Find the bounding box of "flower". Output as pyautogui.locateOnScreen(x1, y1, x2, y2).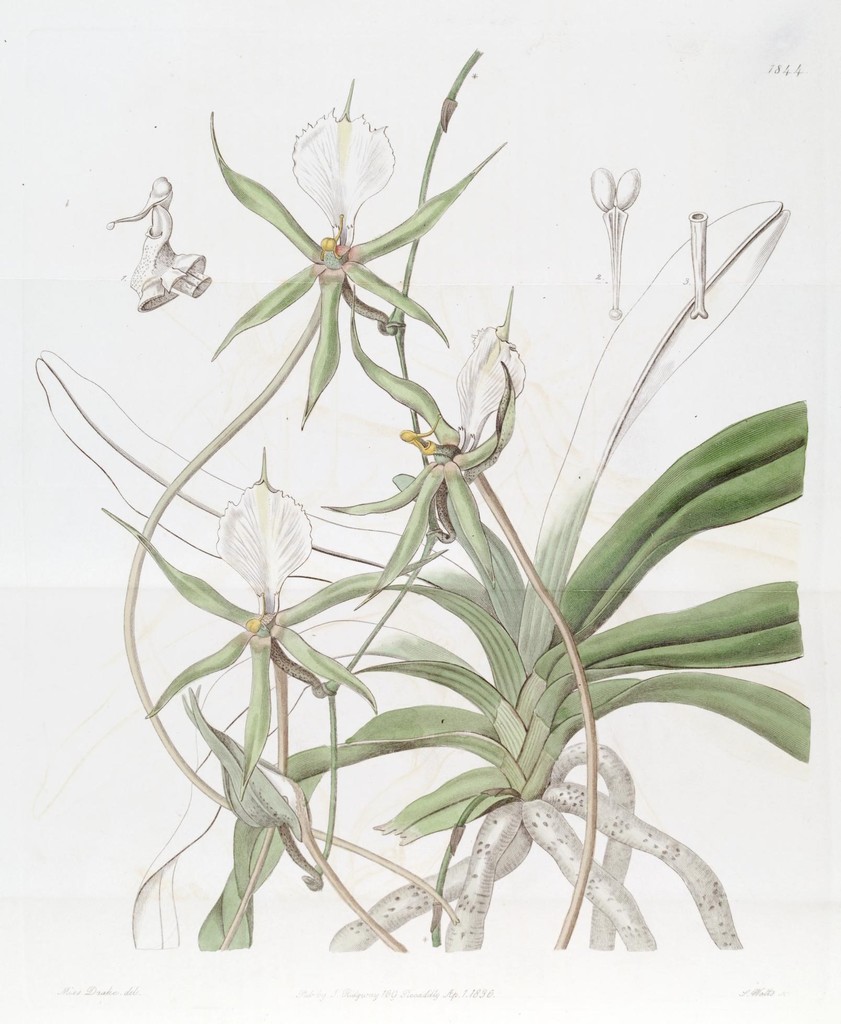
pyautogui.locateOnScreen(272, 88, 397, 241).
